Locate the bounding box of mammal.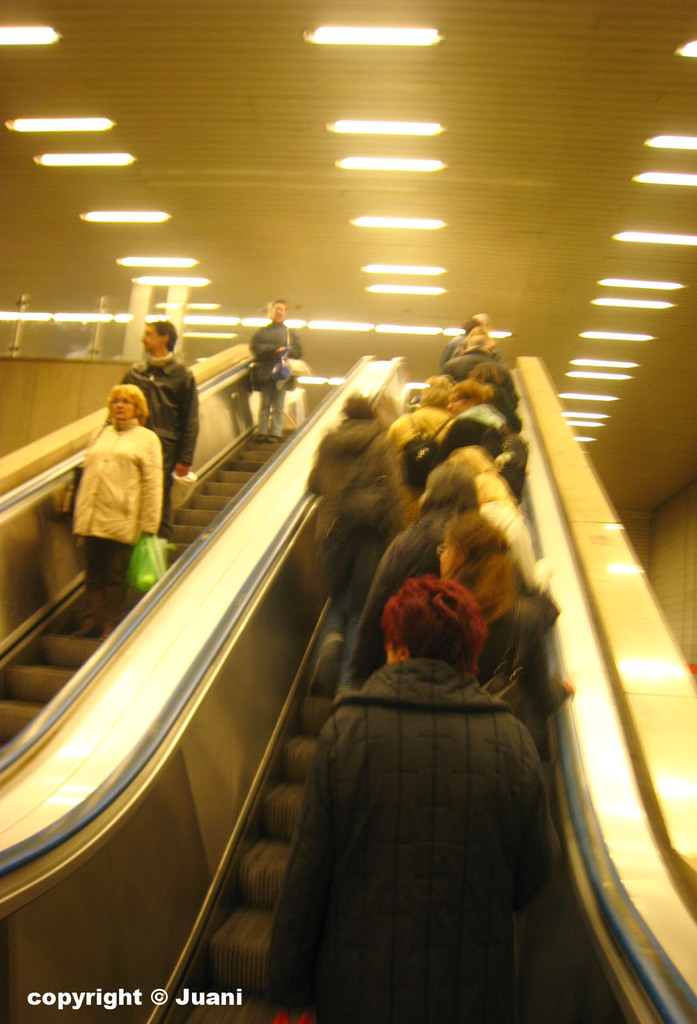
Bounding box: {"x1": 248, "y1": 300, "x2": 303, "y2": 443}.
